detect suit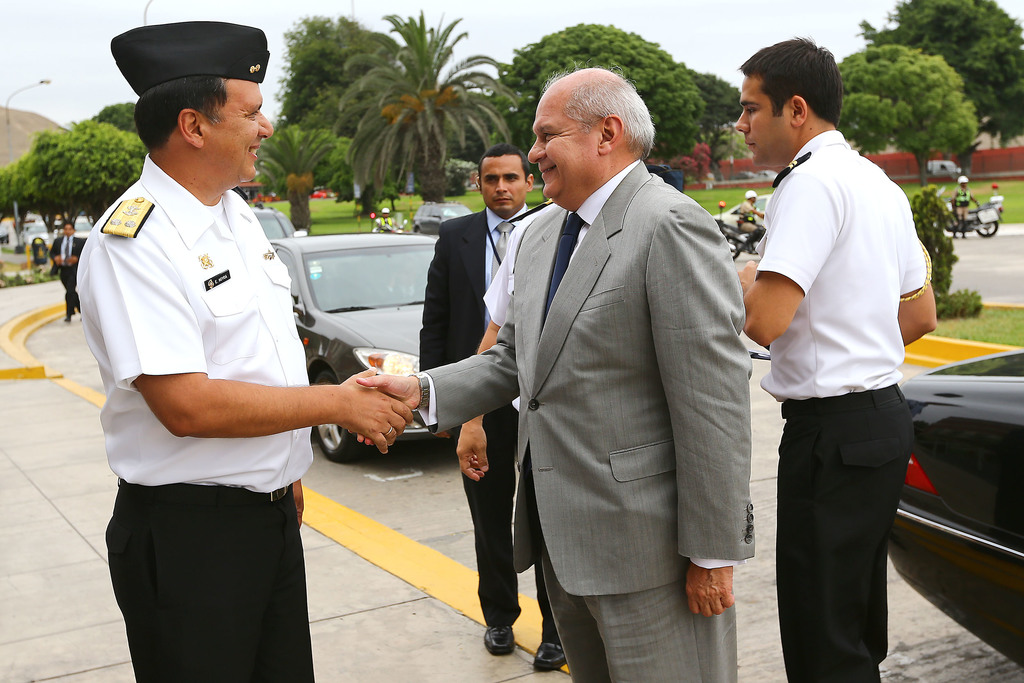
locate(417, 159, 757, 682)
